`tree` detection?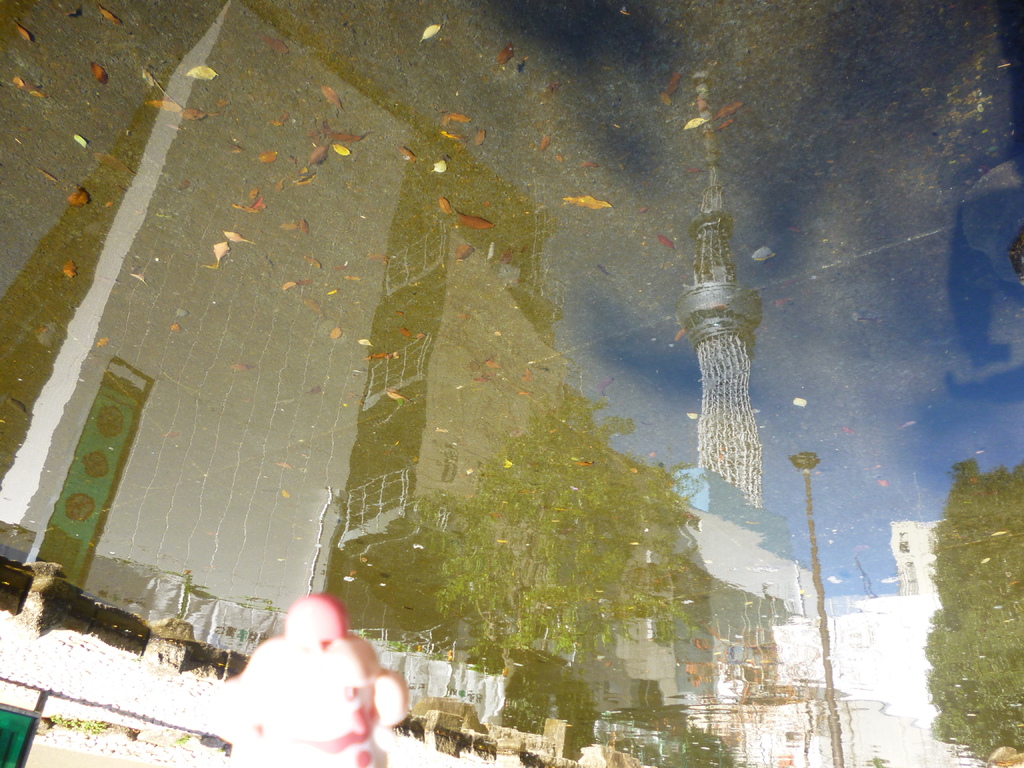
box(927, 456, 1023, 767)
